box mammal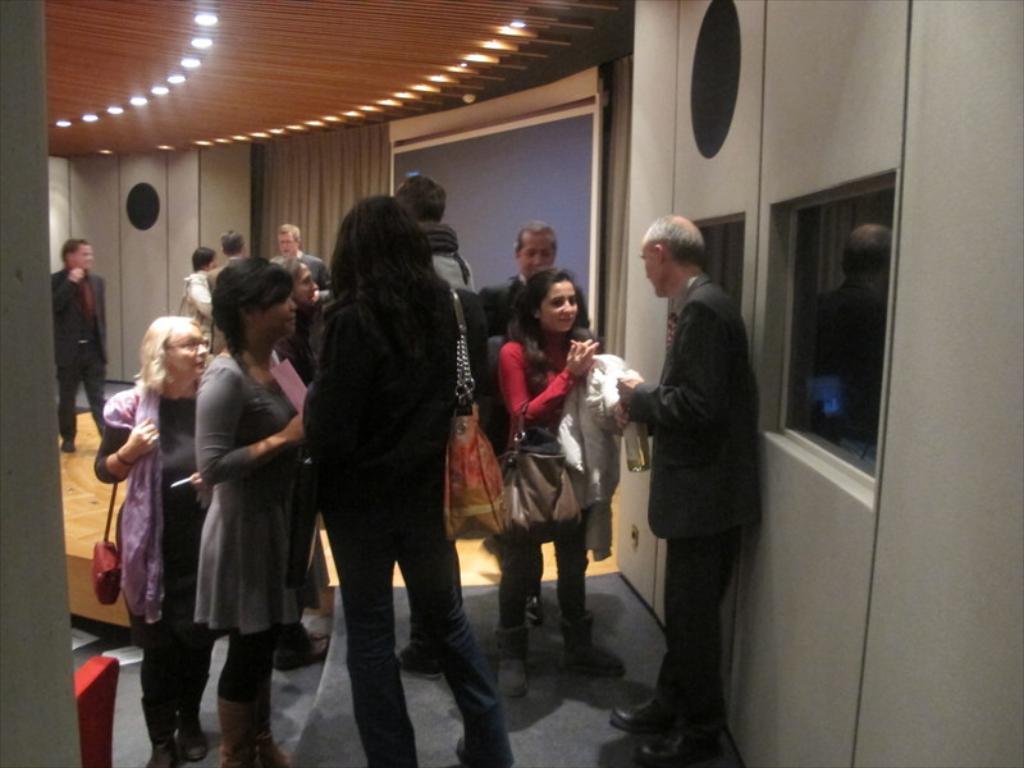
96, 316, 211, 767
